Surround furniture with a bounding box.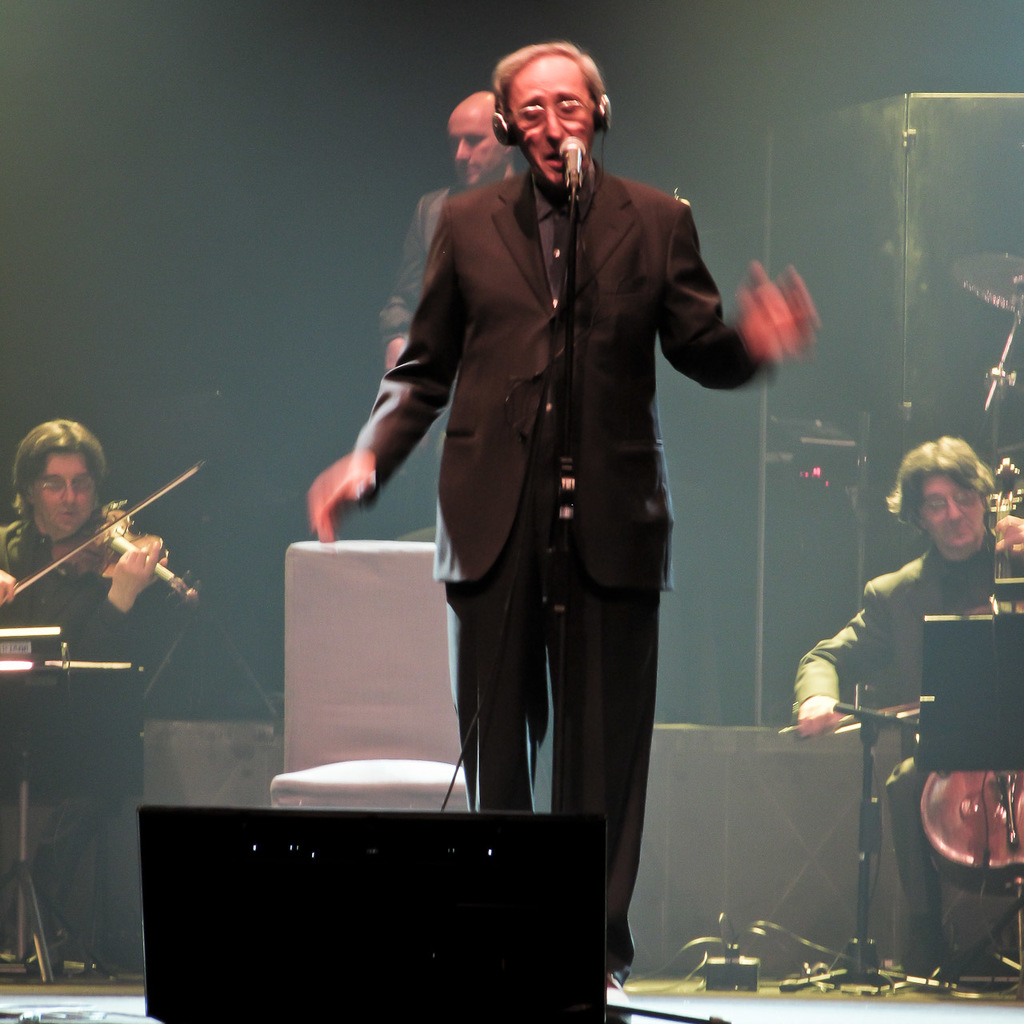
{"left": 918, "top": 610, "right": 1023, "bottom": 1005}.
